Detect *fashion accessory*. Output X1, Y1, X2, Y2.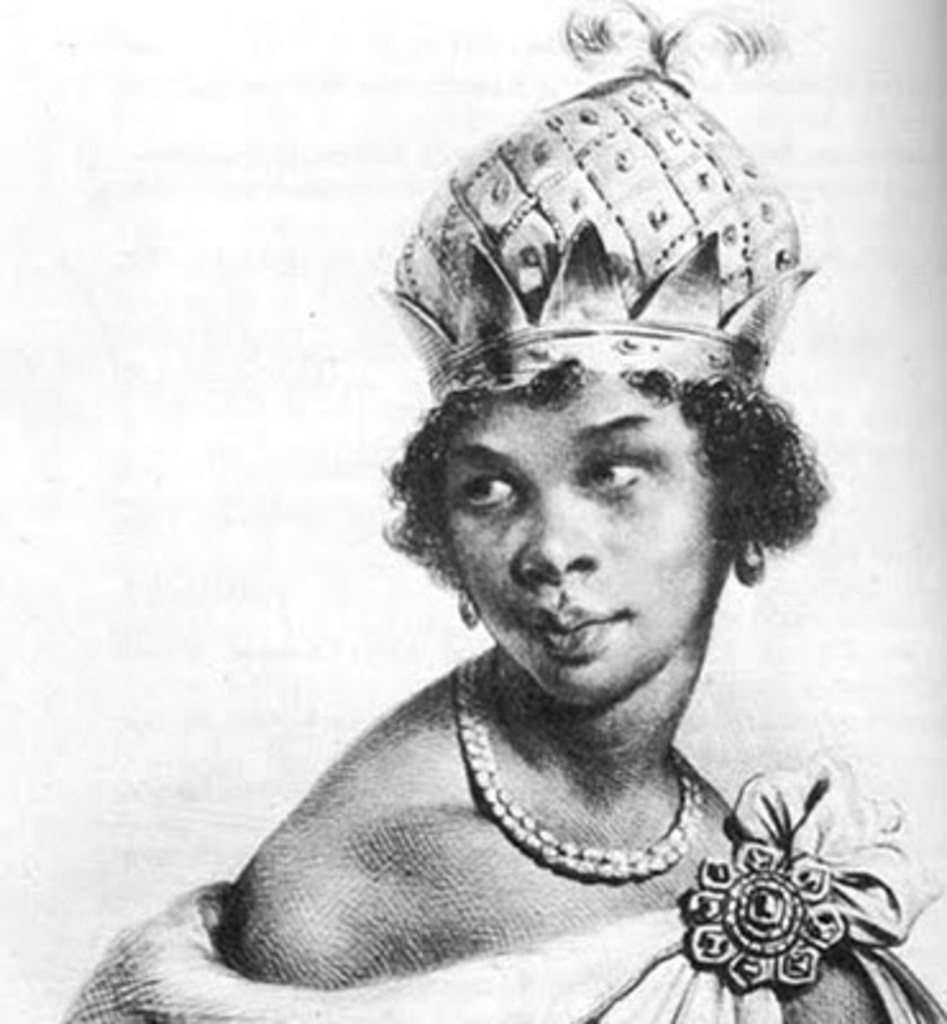
456, 576, 486, 627.
